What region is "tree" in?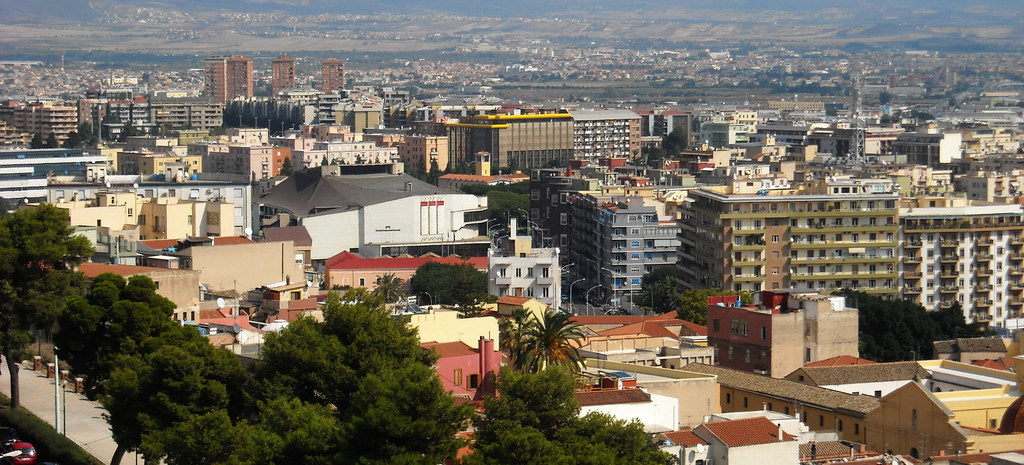
316/154/328/165.
